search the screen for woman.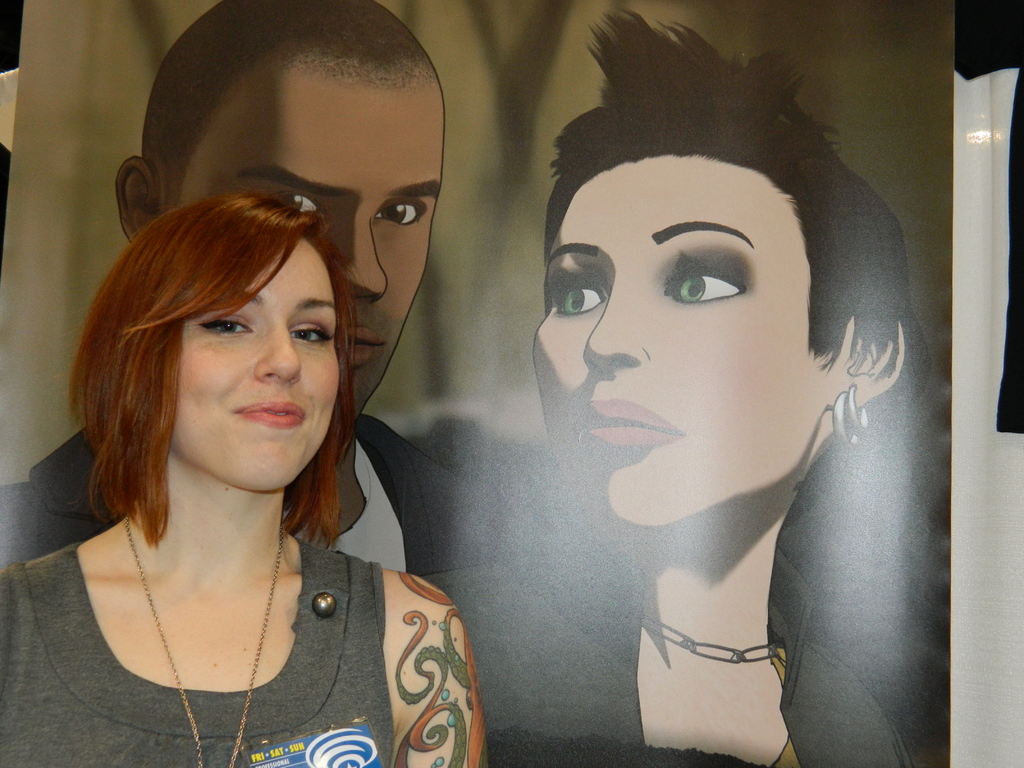
Found at [28,111,479,764].
